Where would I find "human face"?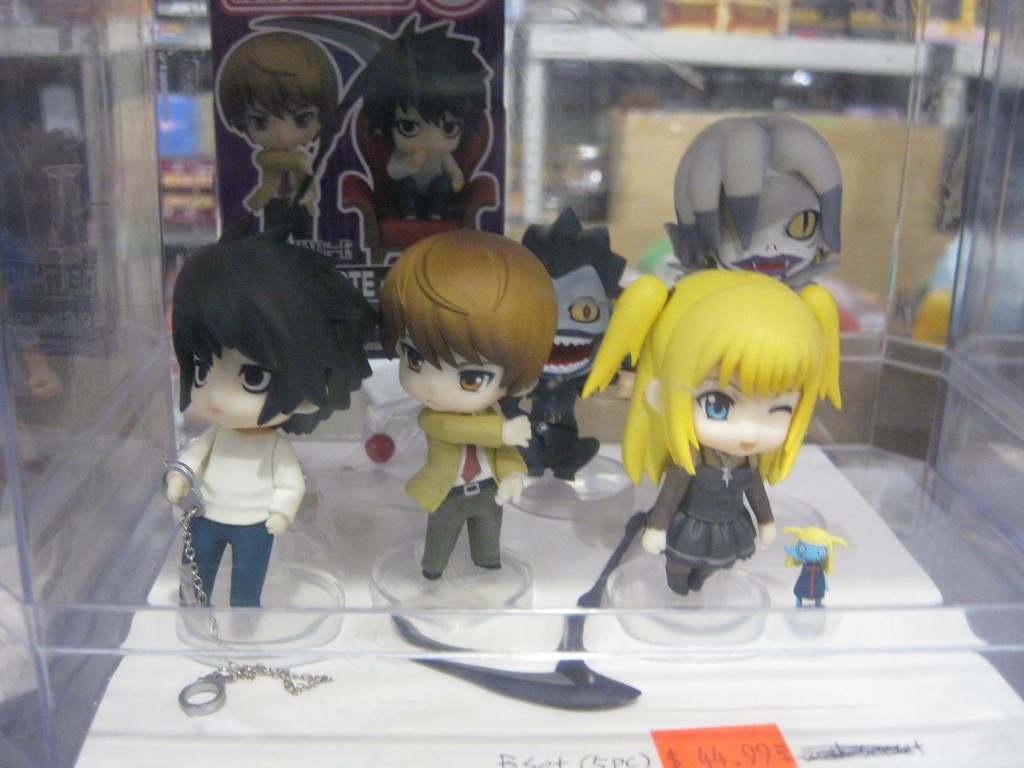
At 191/349/296/428.
